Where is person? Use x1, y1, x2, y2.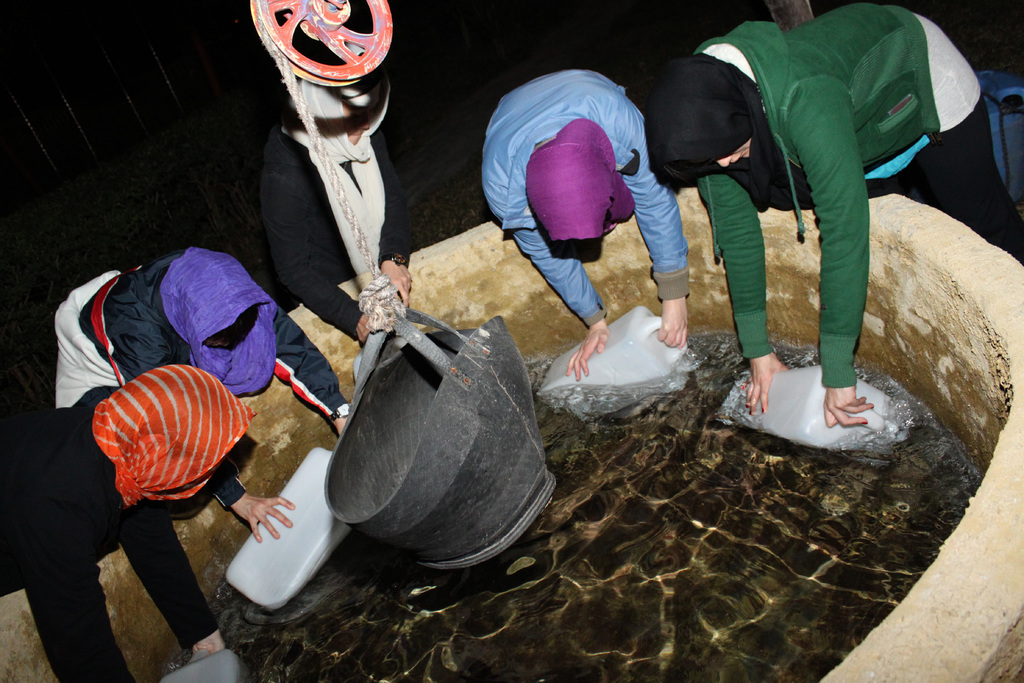
476, 46, 674, 359.
